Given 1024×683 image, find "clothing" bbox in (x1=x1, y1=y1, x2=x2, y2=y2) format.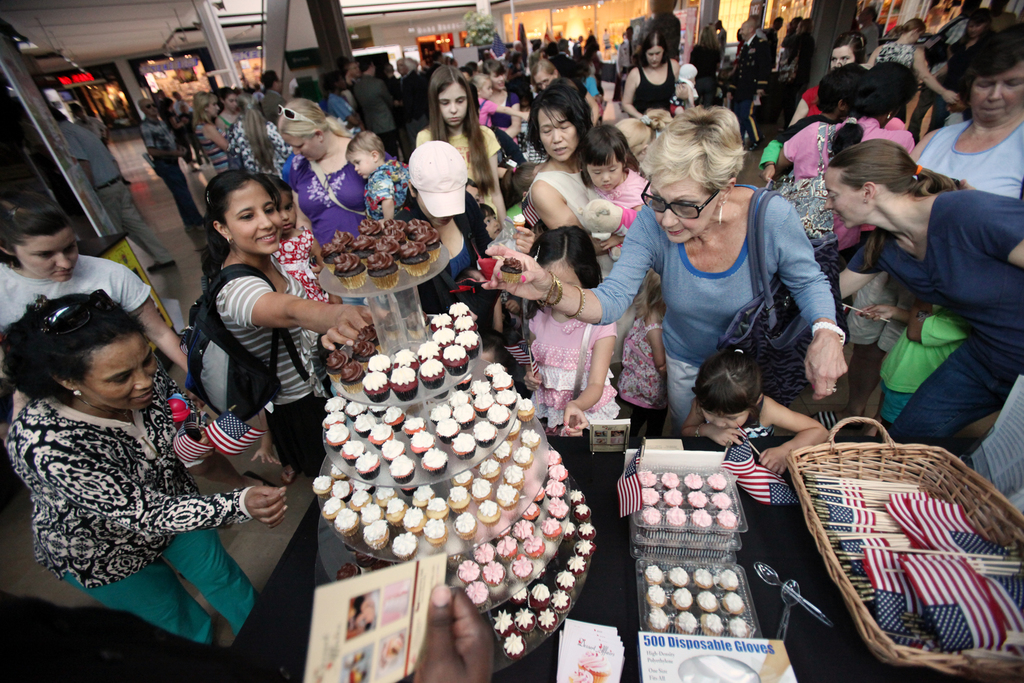
(x1=516, y1=293, x2=612, y2=464).
